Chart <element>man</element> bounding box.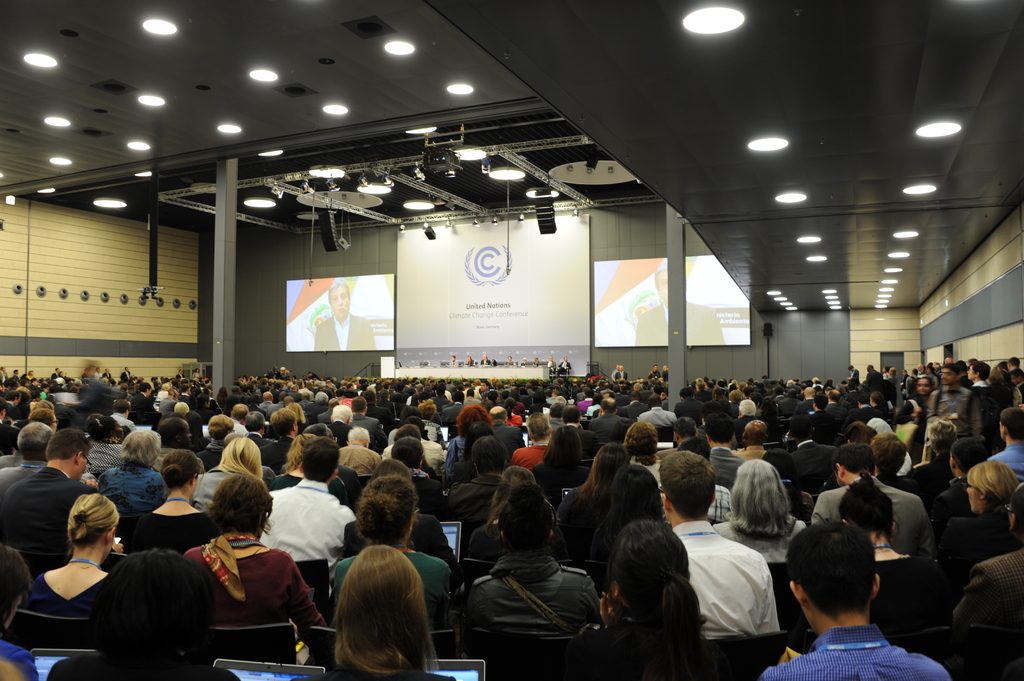
Charted: Rect(731, 391, 747, 402).
